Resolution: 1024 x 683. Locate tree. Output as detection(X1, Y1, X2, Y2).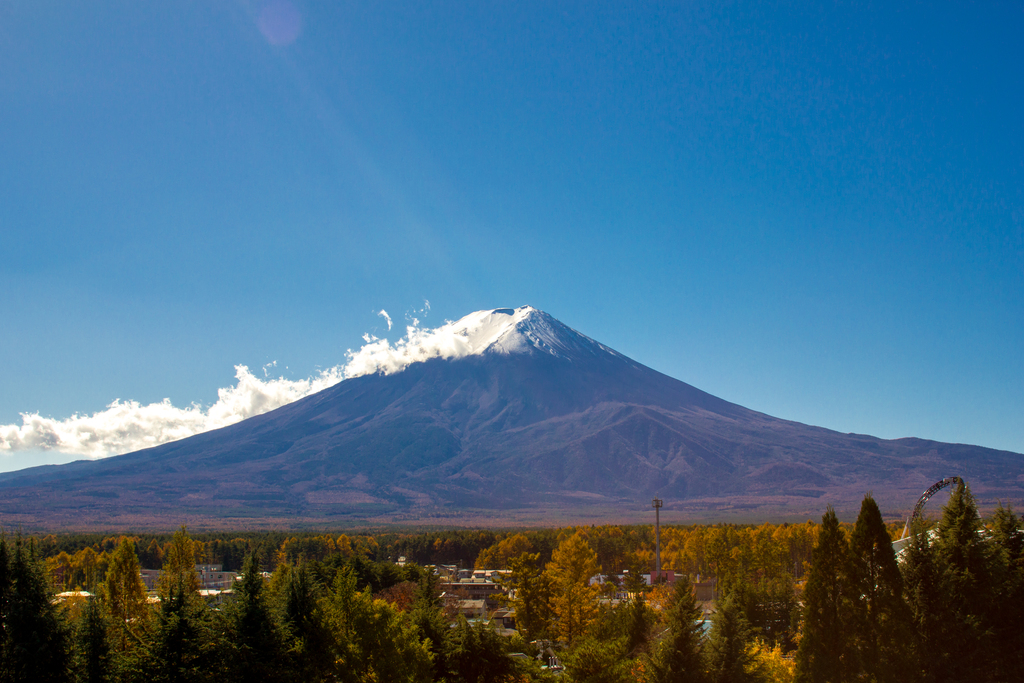
detection(74, 591, 109, 682).
